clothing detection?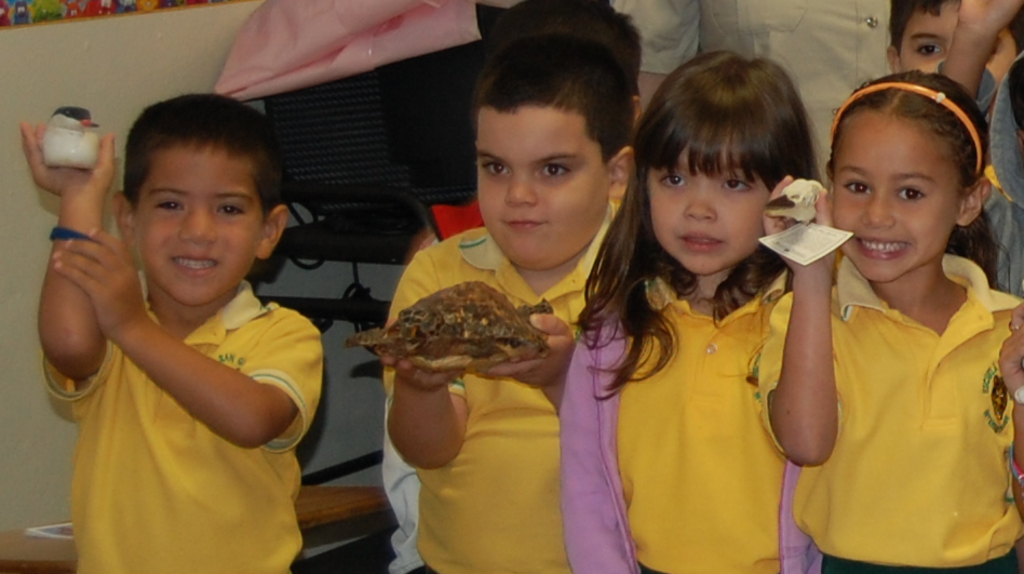
<box>892,69,1023,301</box>
